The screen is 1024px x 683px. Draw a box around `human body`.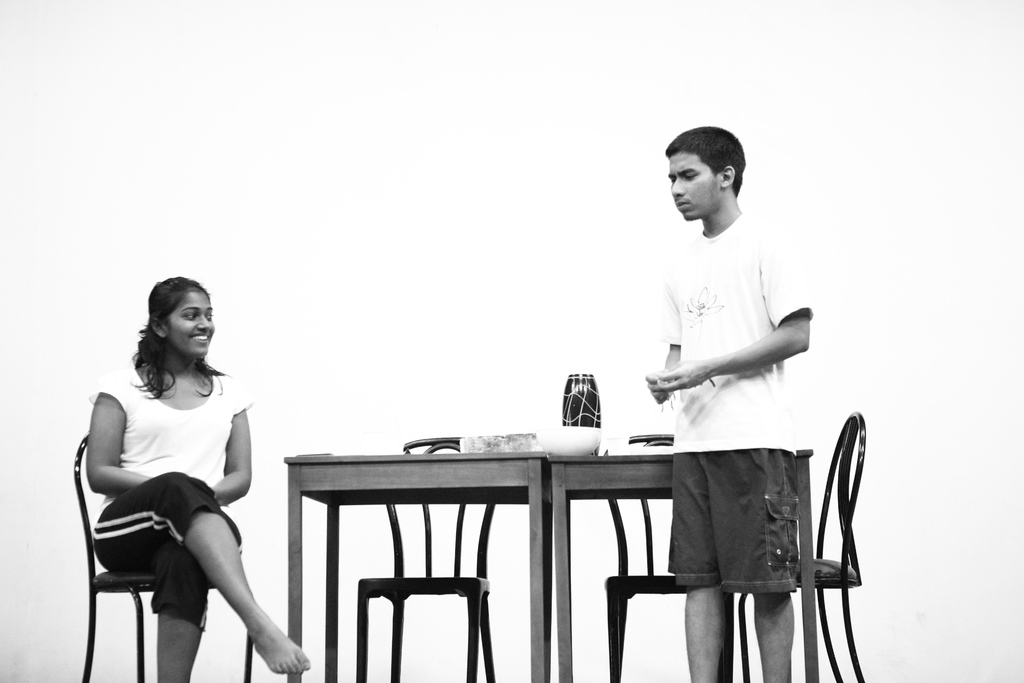
pyautogui.locateOnScreen(80, 282, 272, 662).
